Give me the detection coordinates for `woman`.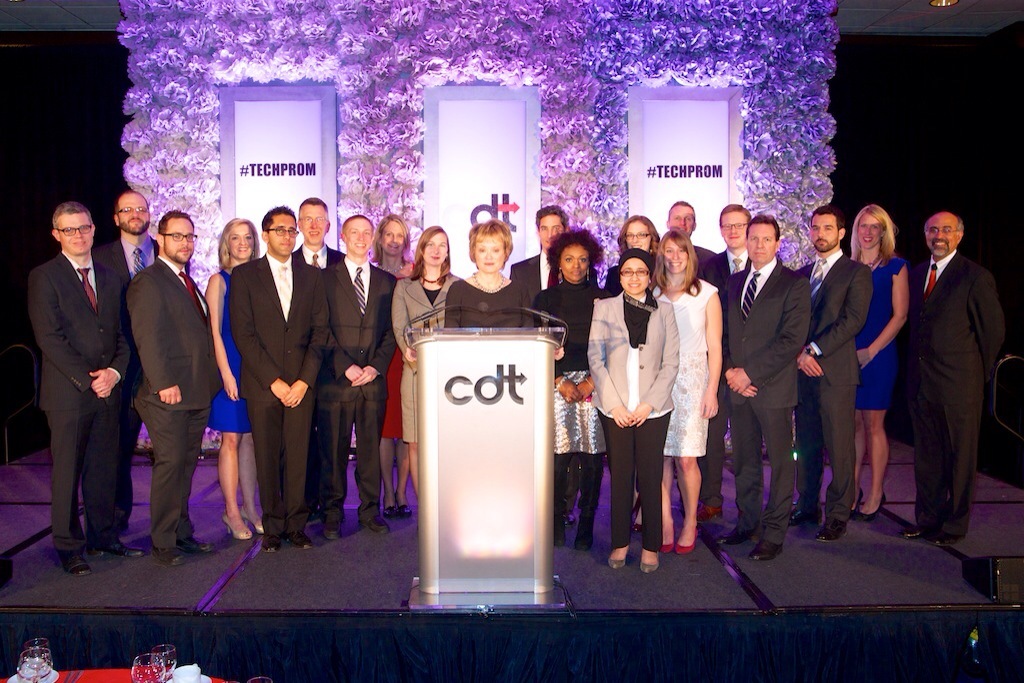
<bbox>654, 228, 729, 559</bbox>.
